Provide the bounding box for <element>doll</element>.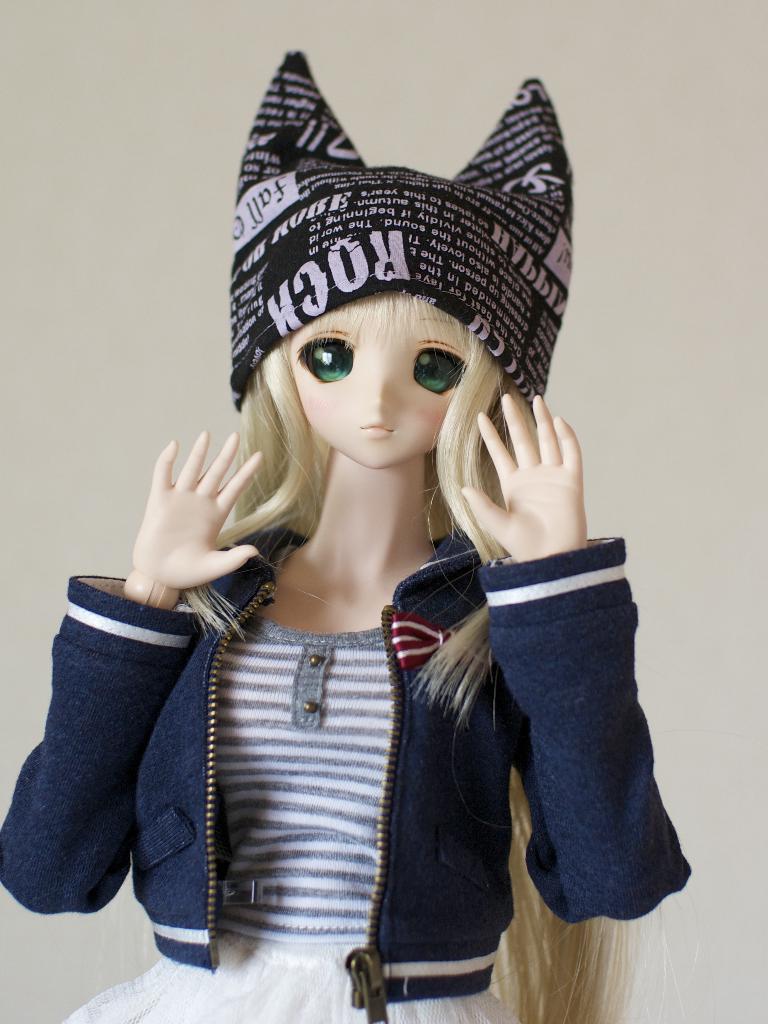
bbox=[0, 64, 694, 913].
